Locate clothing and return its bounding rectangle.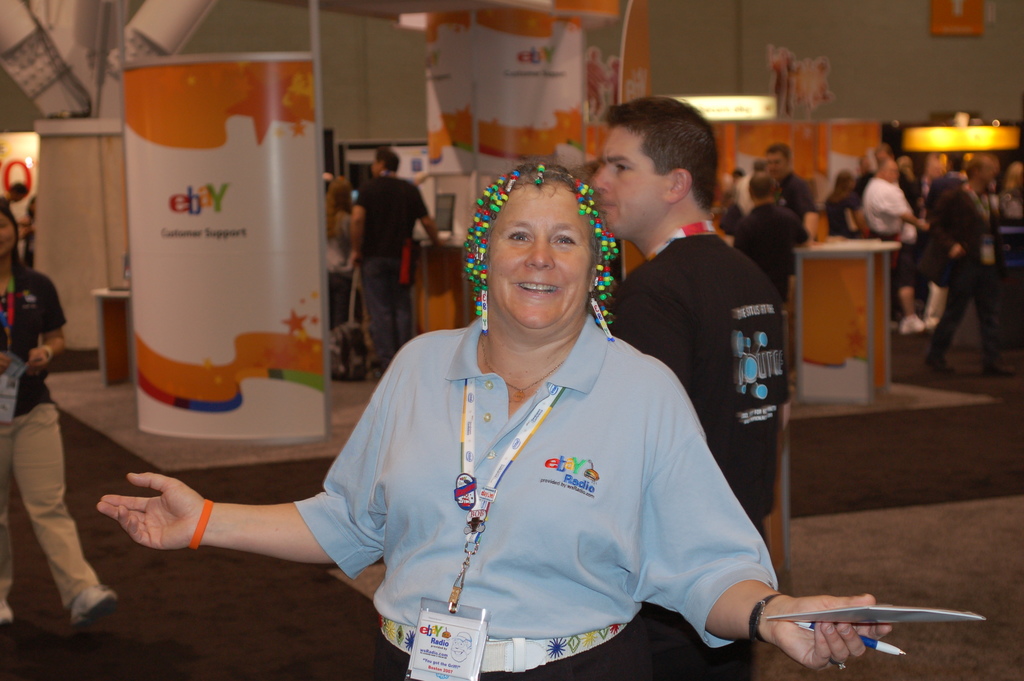
735:201:814:290.
